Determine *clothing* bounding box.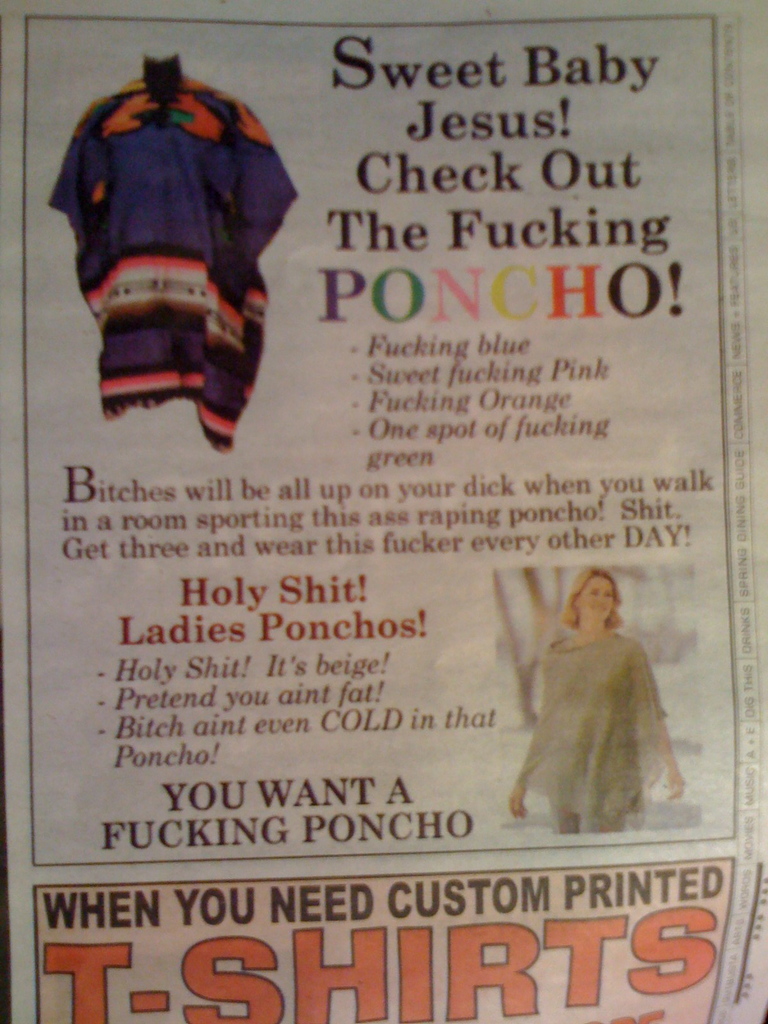
Determined: [511,617,671,832].
